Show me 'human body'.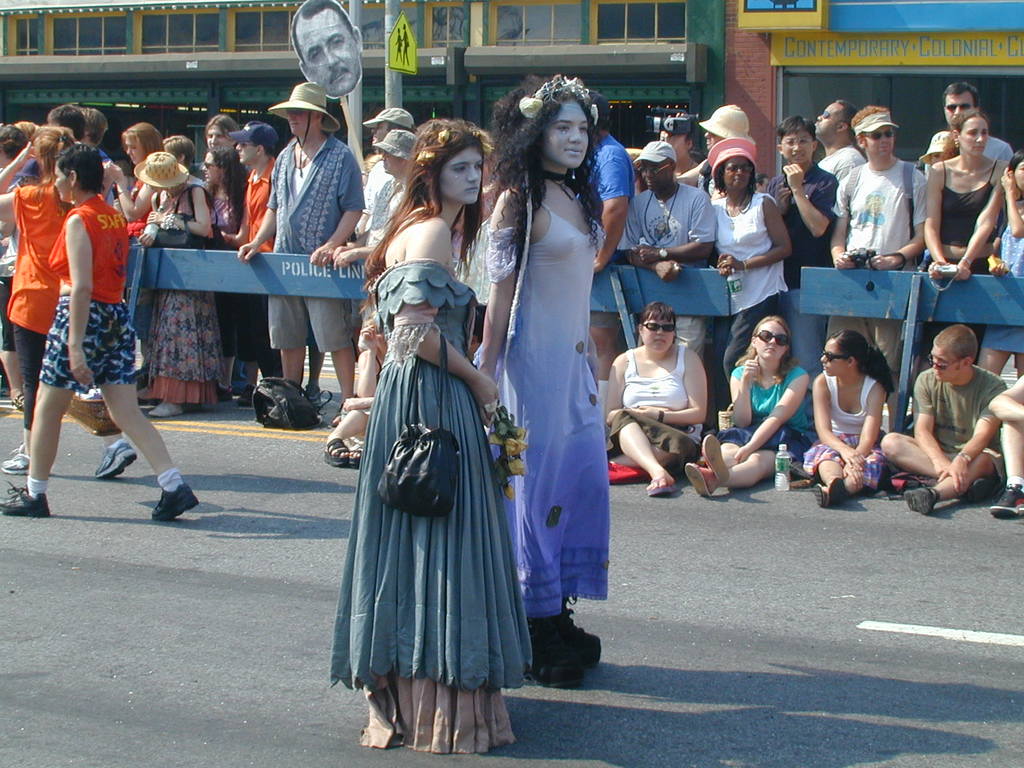
'human body' is here: bbox=(400, 13, 409, 56).
